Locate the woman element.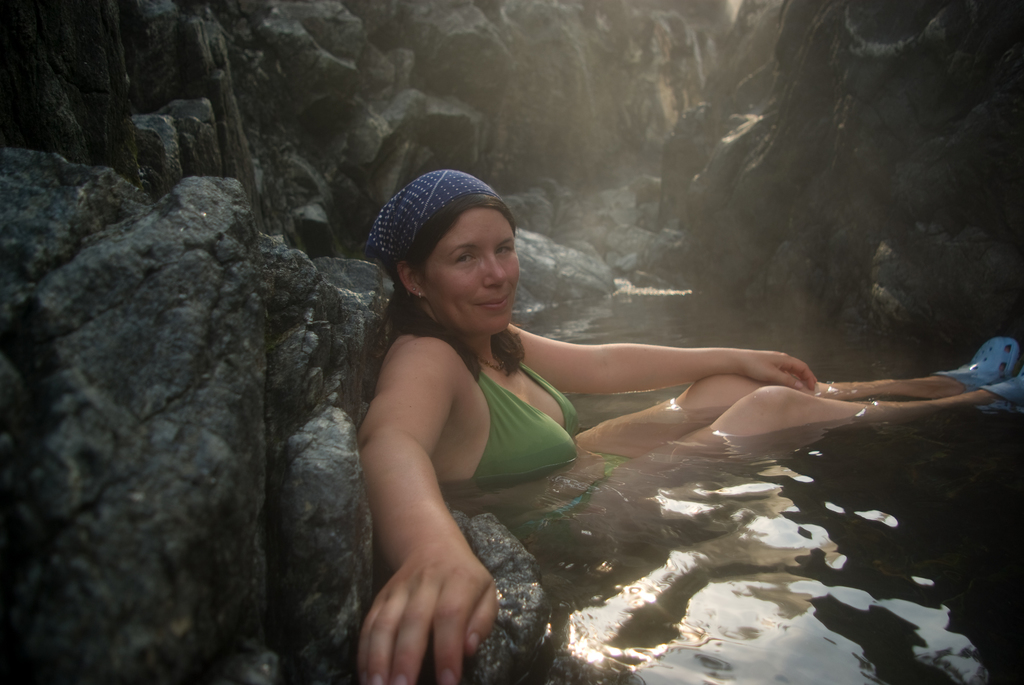
Element bbox: bbox=[365, 167, 1023, 684].
